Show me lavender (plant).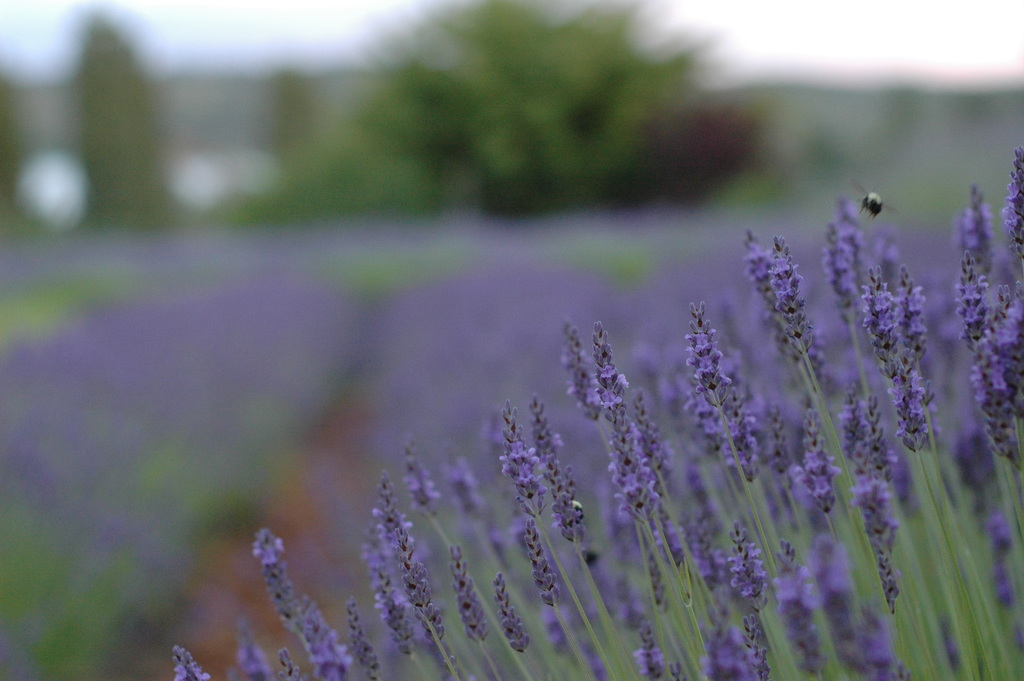
lavender (plant) is here: 838, 195, 872, 305.
